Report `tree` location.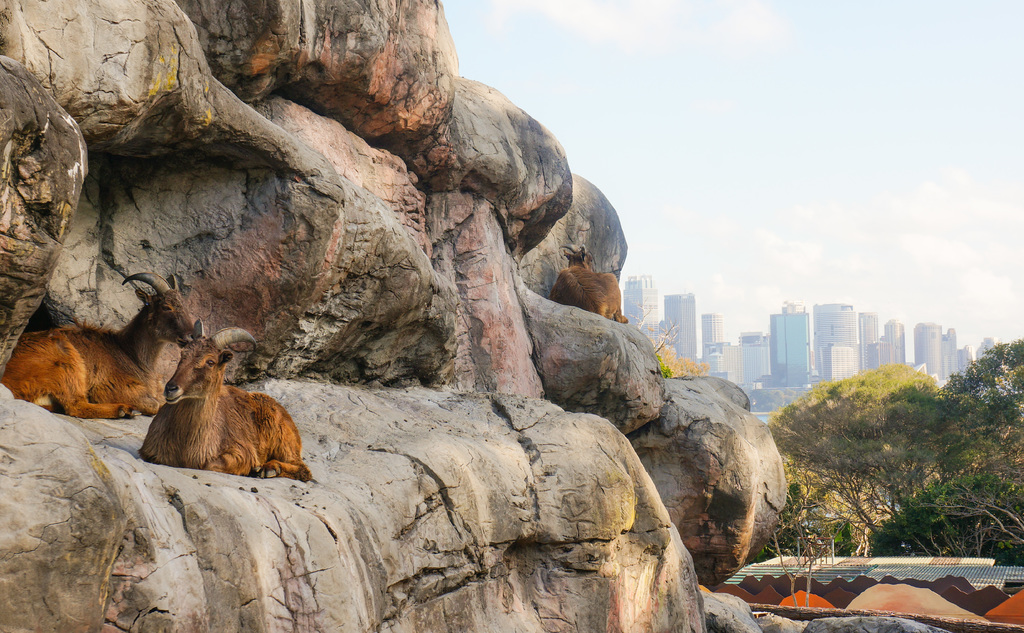
Report: <region>626, 306, 719, 382</region>.
